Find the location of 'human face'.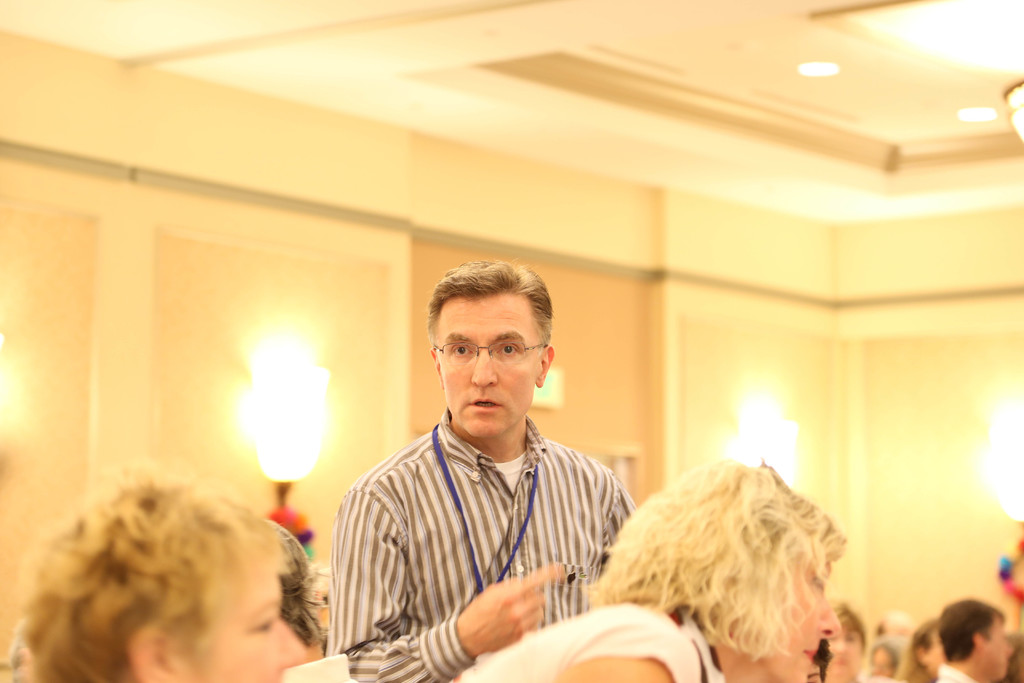
Location: {"left": 433, "top": 292, "right": 540, "bottom": 436}.
